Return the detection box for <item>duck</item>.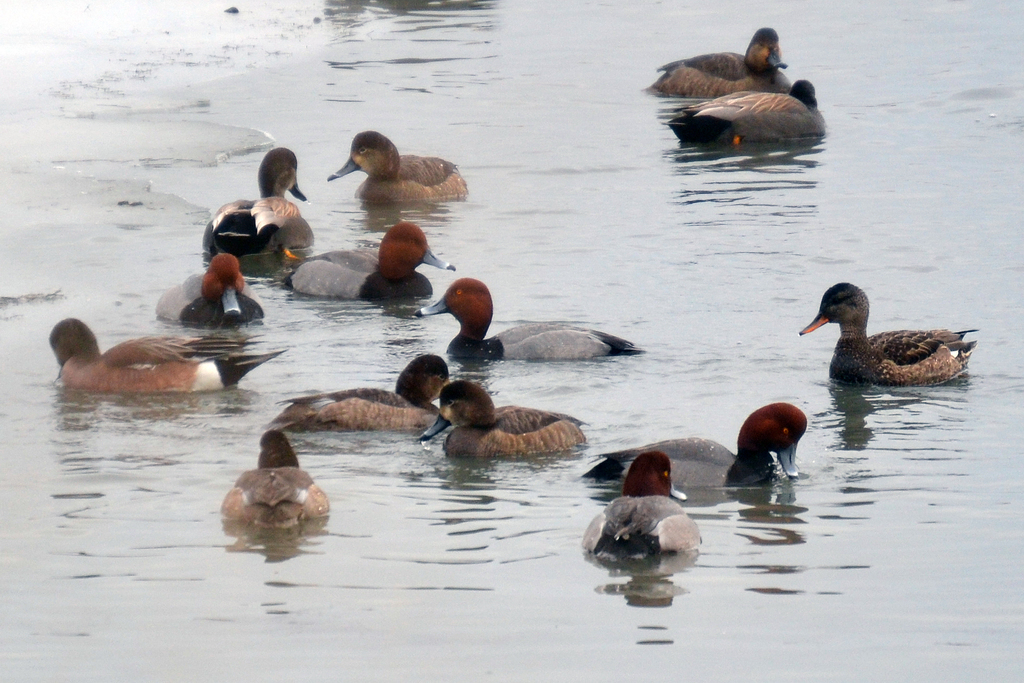
633,399,808,506.
